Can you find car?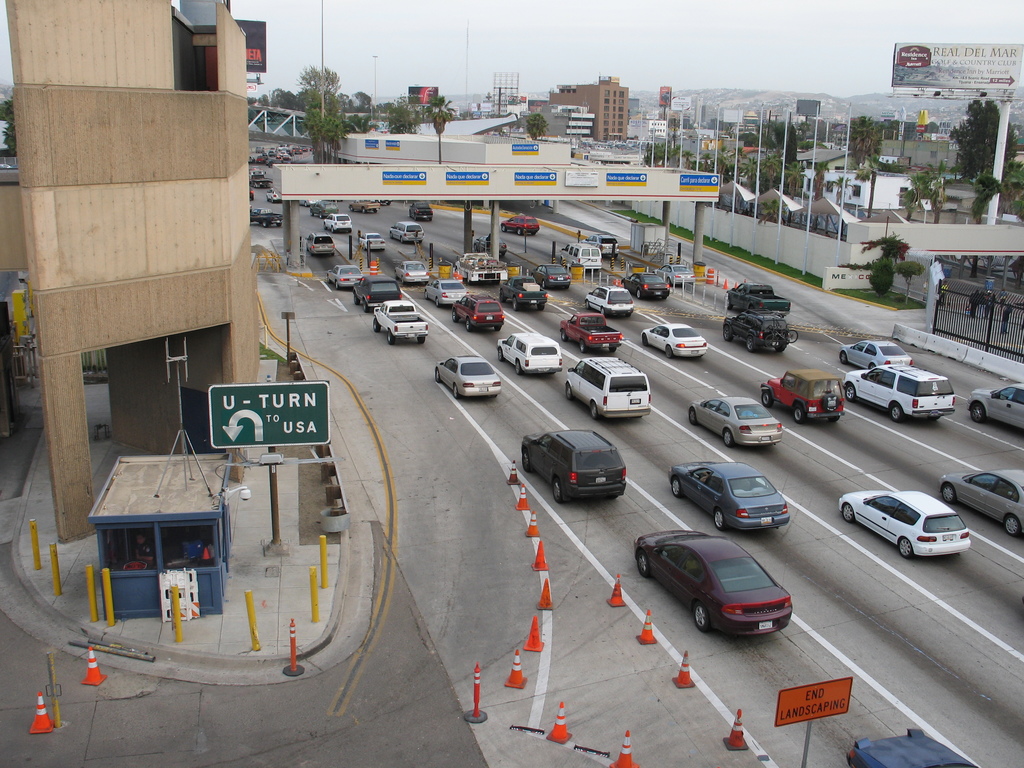
Yes, bounding box: select_region(425, 282, 467, 307).
